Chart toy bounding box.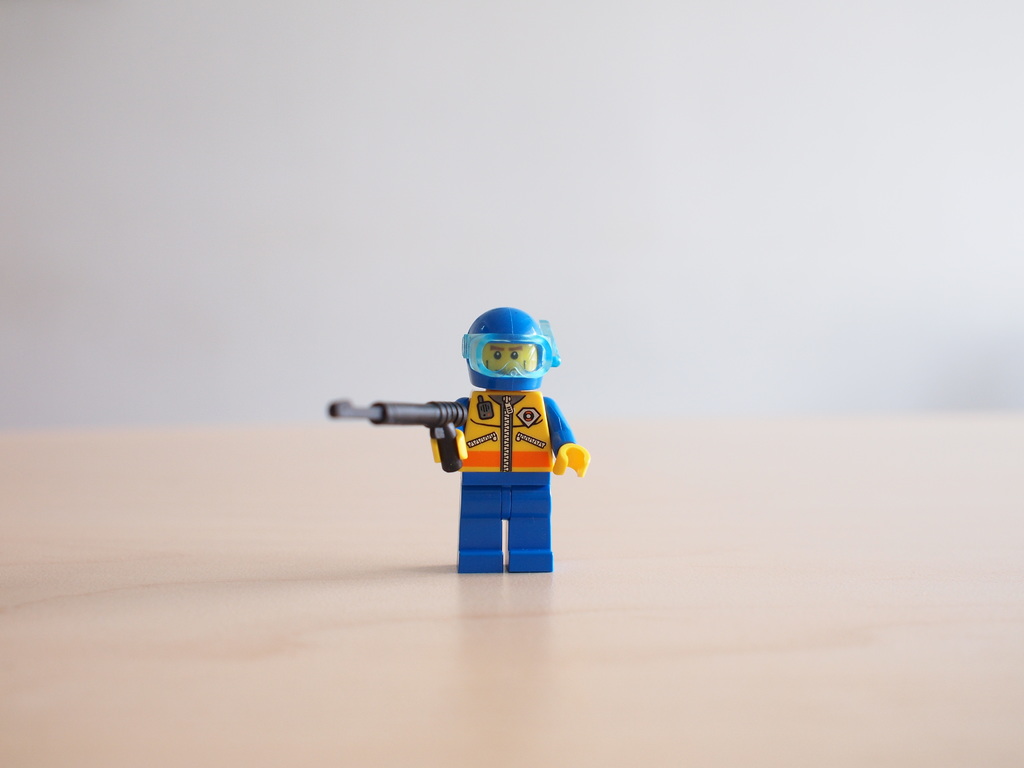
Charted: l=356, t=328, r=593, b=584.
